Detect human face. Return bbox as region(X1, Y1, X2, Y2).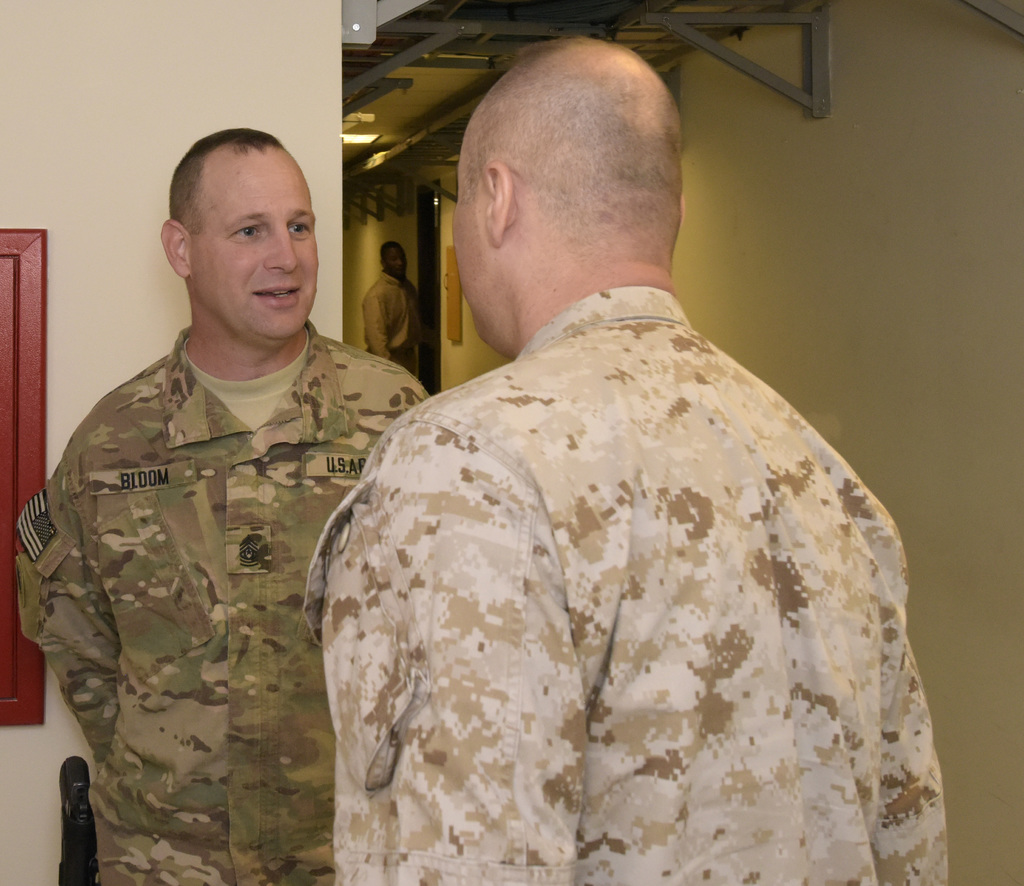
region(188, 145, 317, 340).
